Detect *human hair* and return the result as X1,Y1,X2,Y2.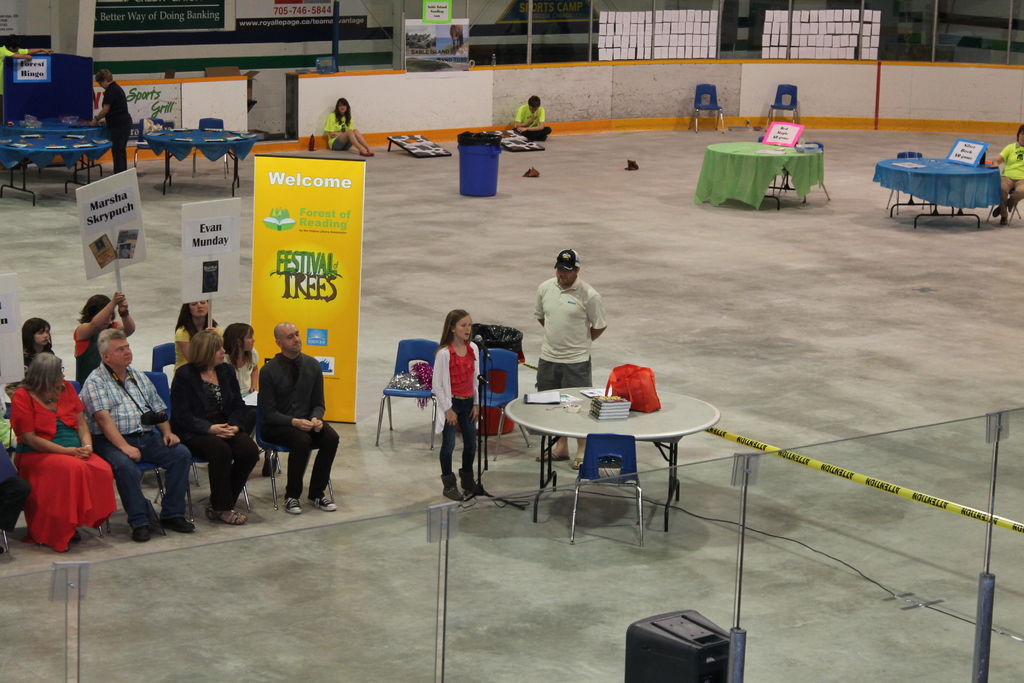
93,69,114,85.
